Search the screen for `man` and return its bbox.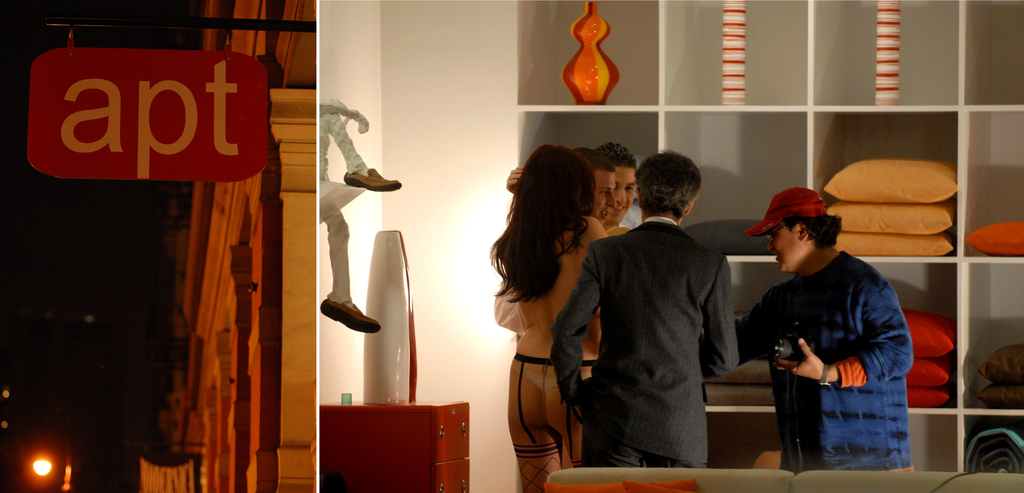
Found: 598 144 639 235.
